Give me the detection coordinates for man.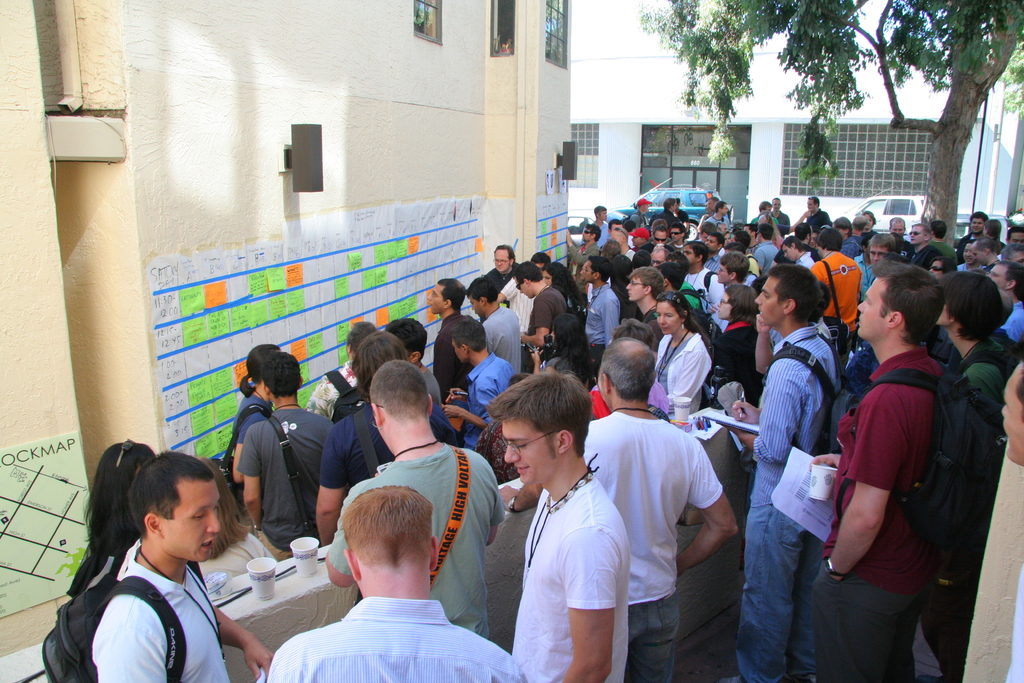
crop(929, 270, 1023, 681).
